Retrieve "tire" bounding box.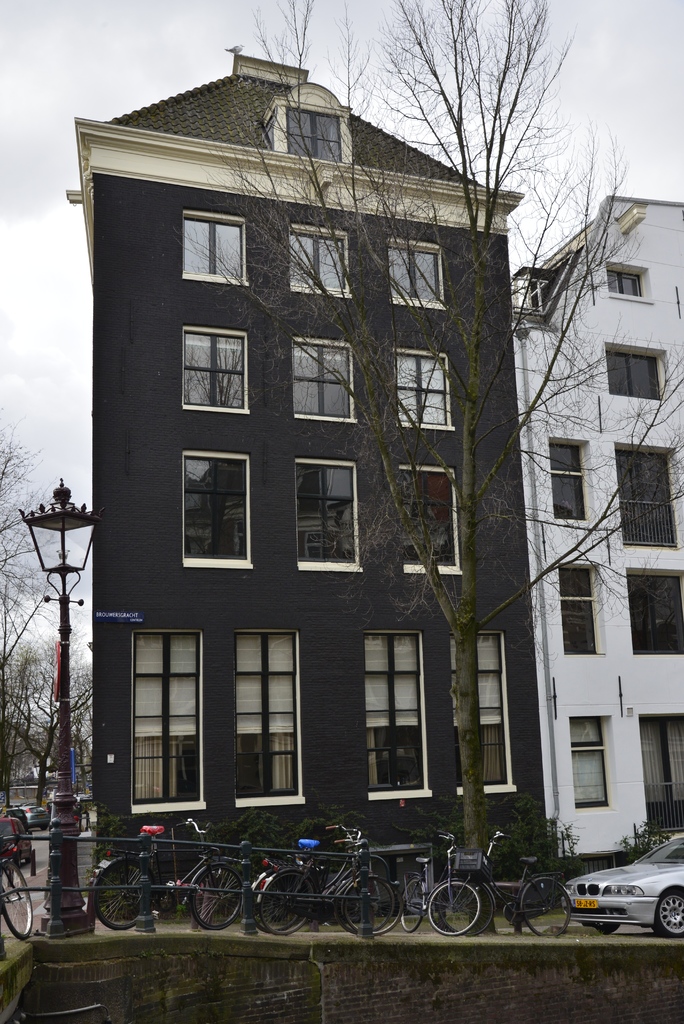
Bounding box: <box>645,888,683,935</box>.
